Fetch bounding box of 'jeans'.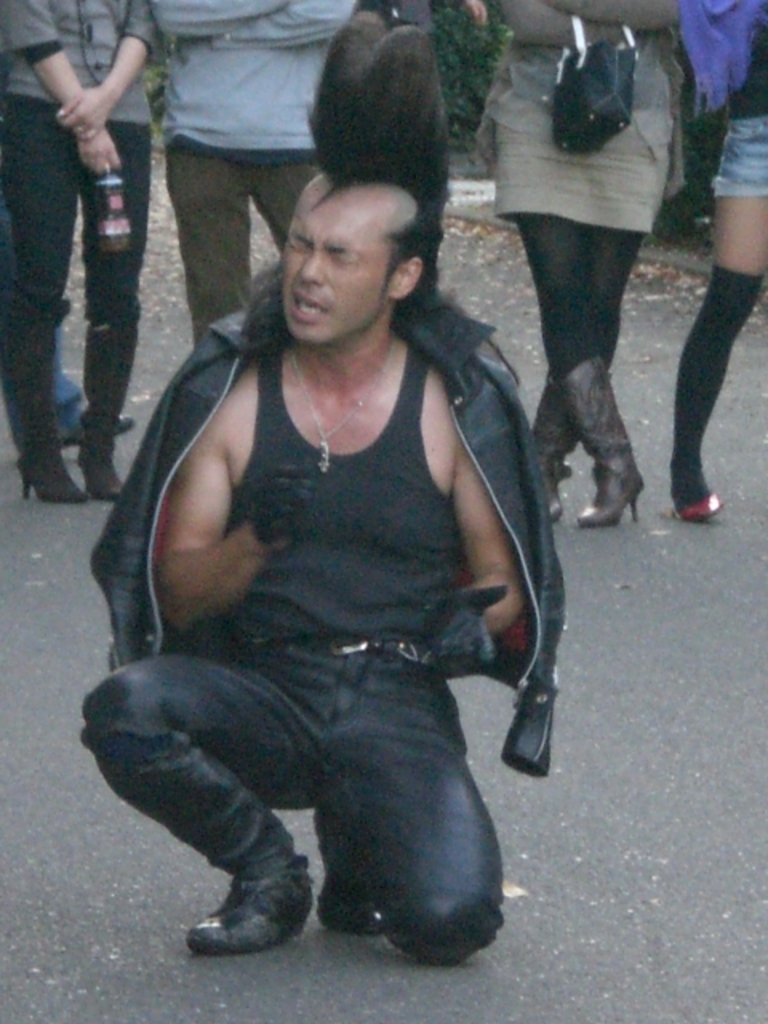
Bbox: 10:101:144:310.
